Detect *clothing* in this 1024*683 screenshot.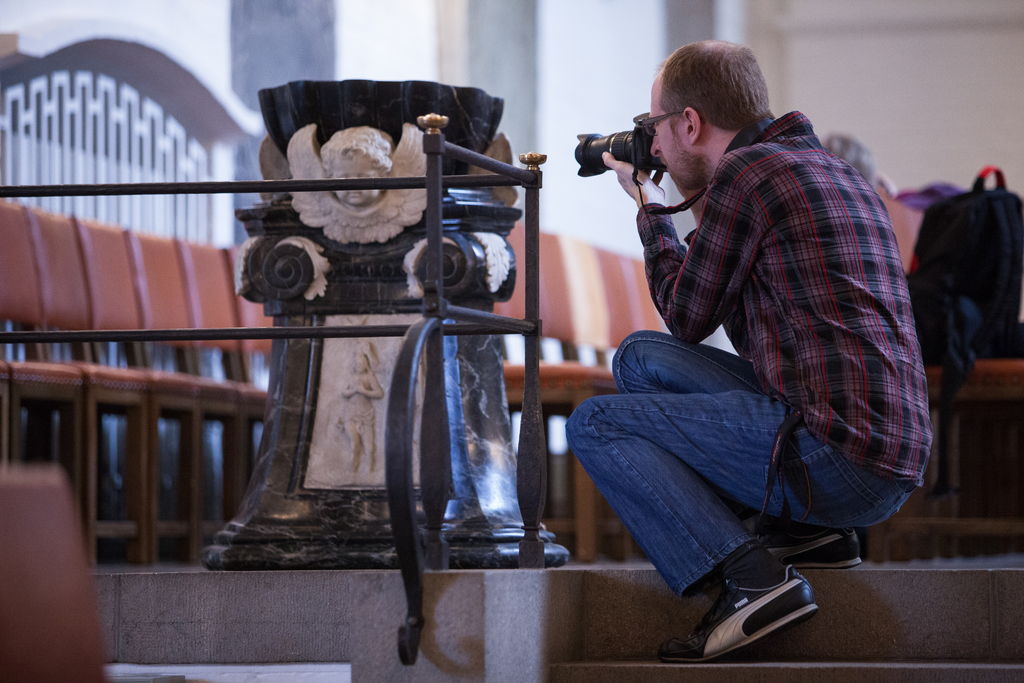
Detection: [611, 72, 929, 578].
